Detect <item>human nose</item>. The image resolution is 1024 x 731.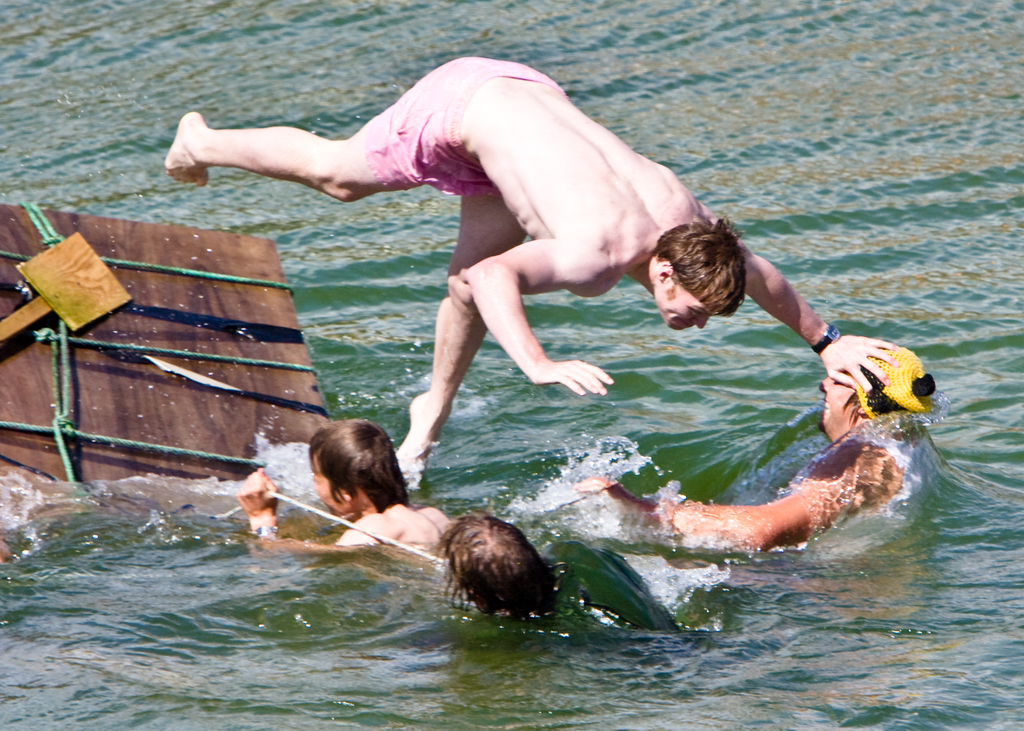
rect(818, 376, 829, 394).
